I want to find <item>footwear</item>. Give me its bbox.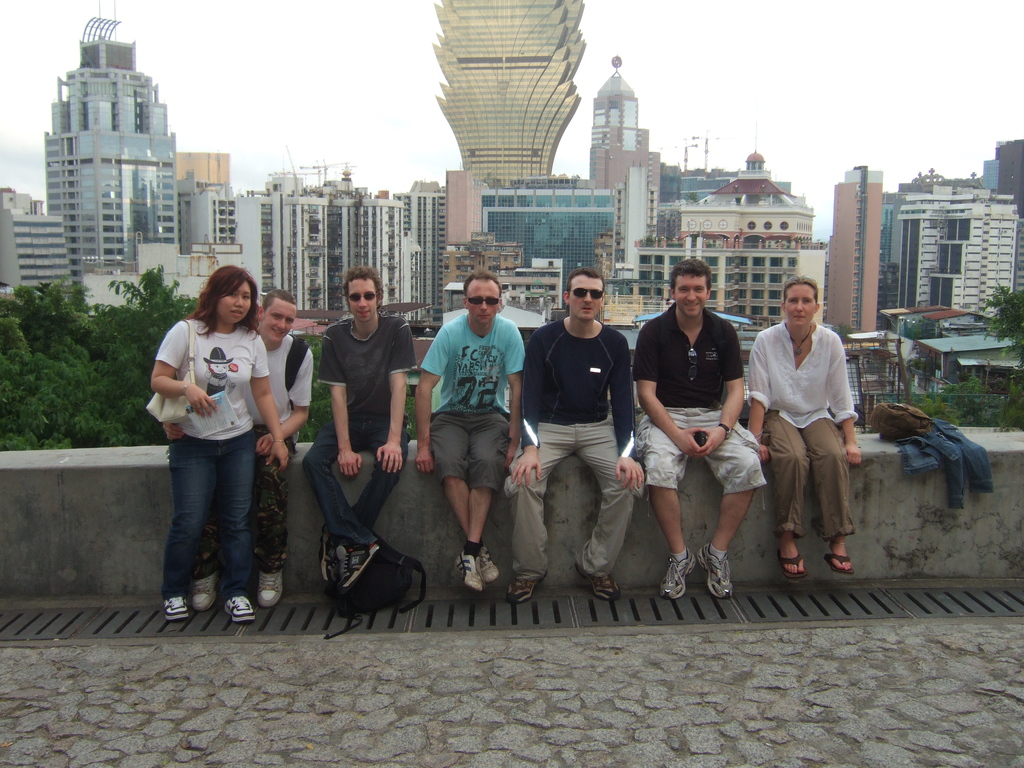
crop(573, 565, 620, 604).
